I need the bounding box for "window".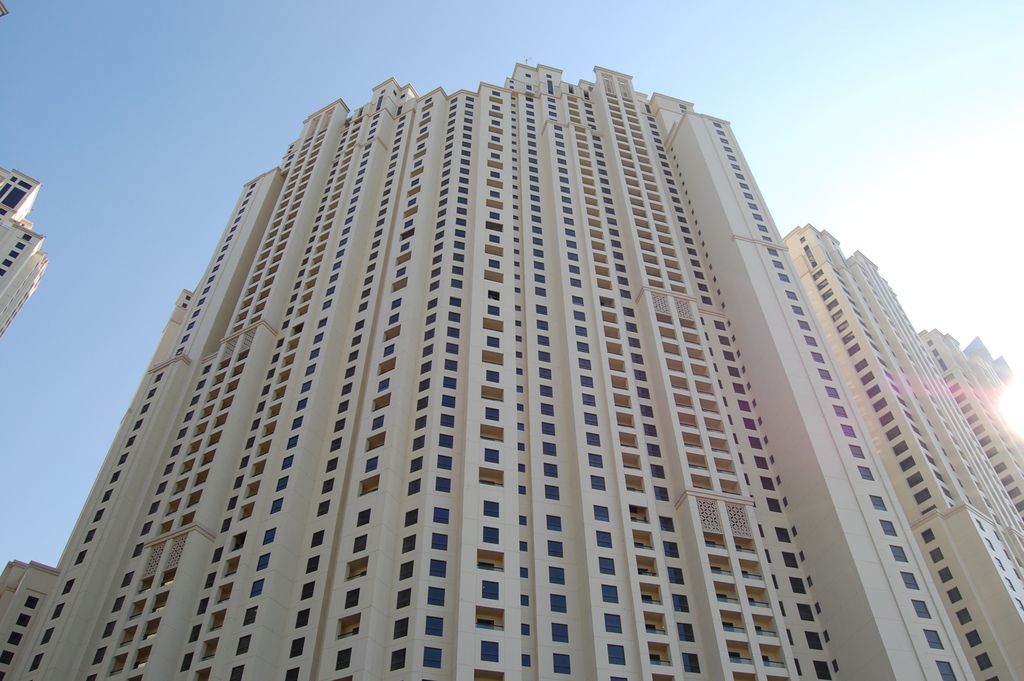
Here it is: Rect(803, 334, 819, 345).
